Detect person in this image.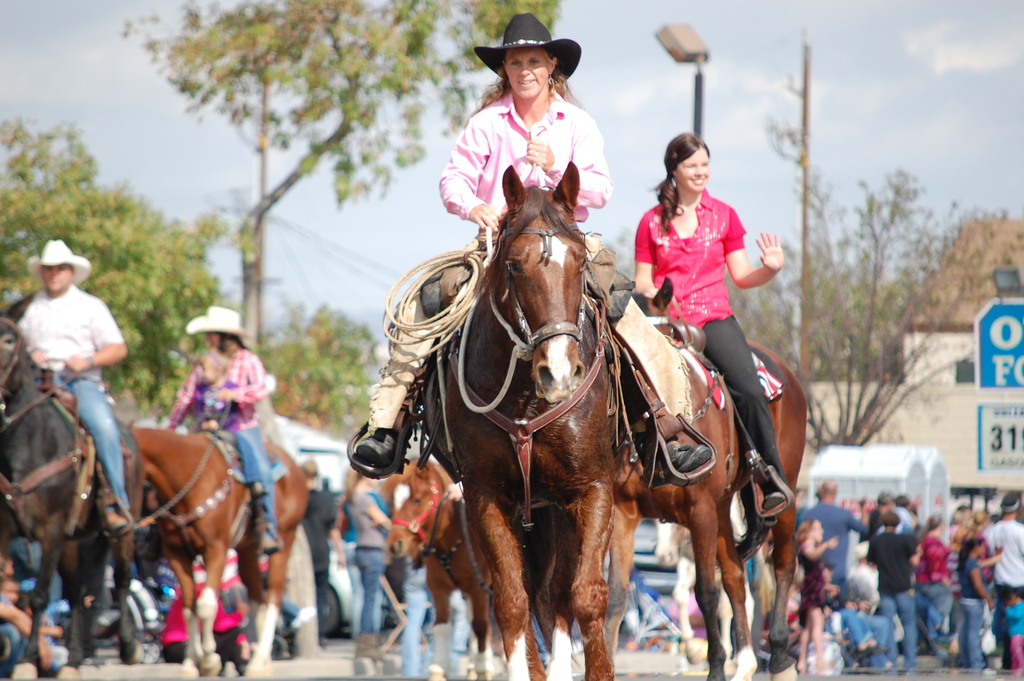
Detection: box=[445, 12, 602, 254].
